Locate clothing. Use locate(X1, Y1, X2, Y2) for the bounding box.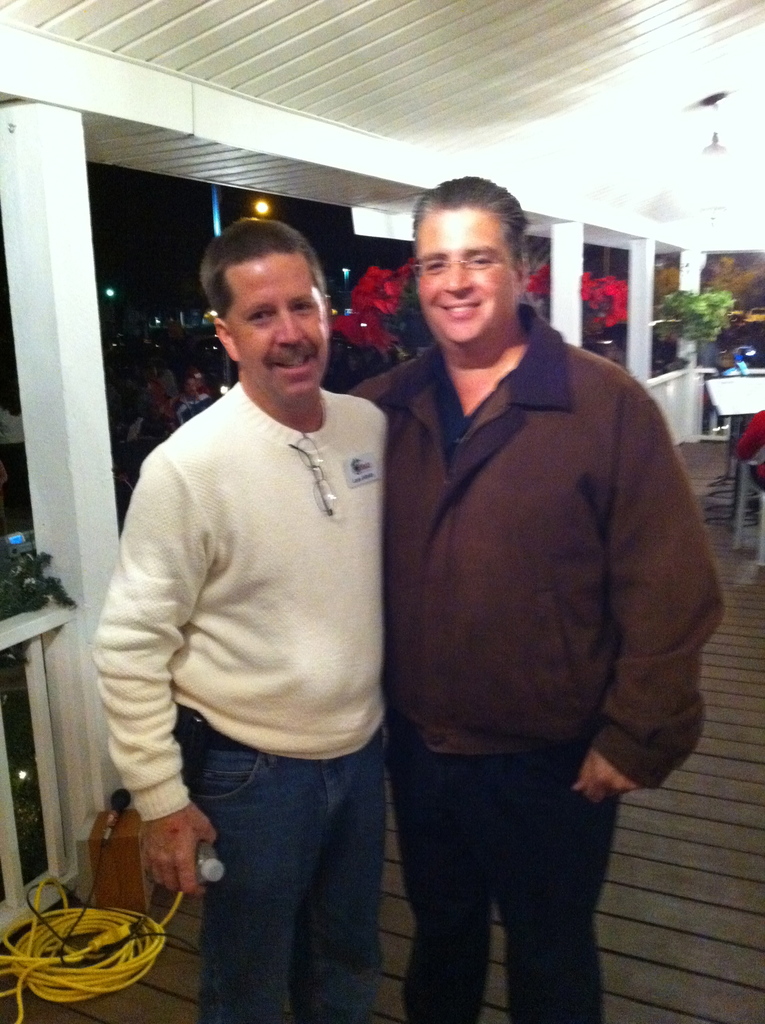
locate(81, 370, 396, 1023).
